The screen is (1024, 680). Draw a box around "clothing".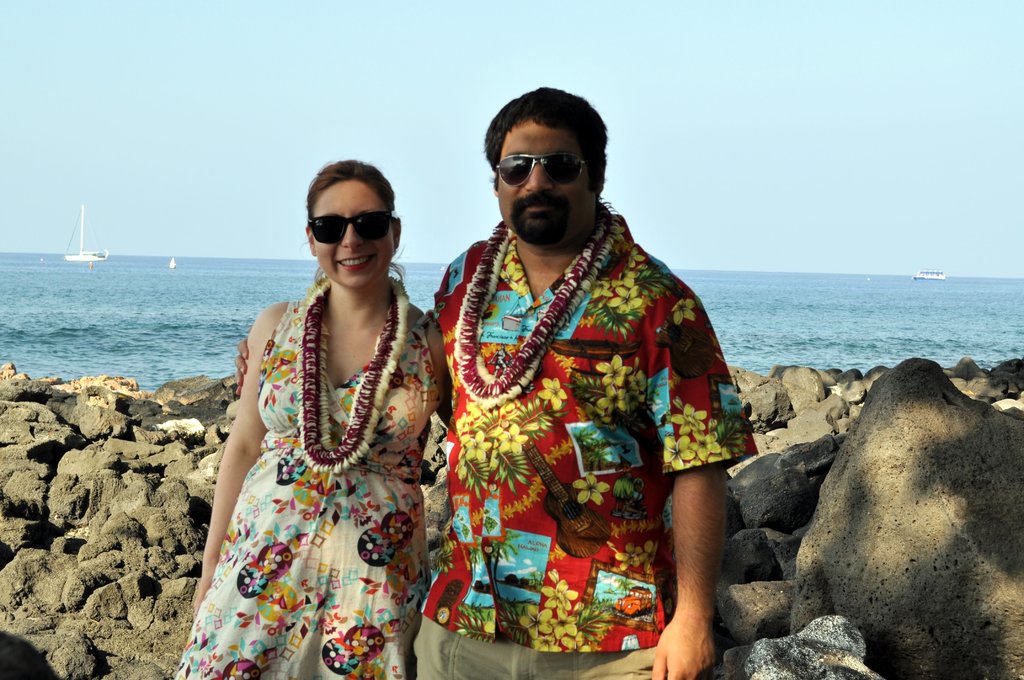
BBox(174, 271, 426, 679).
